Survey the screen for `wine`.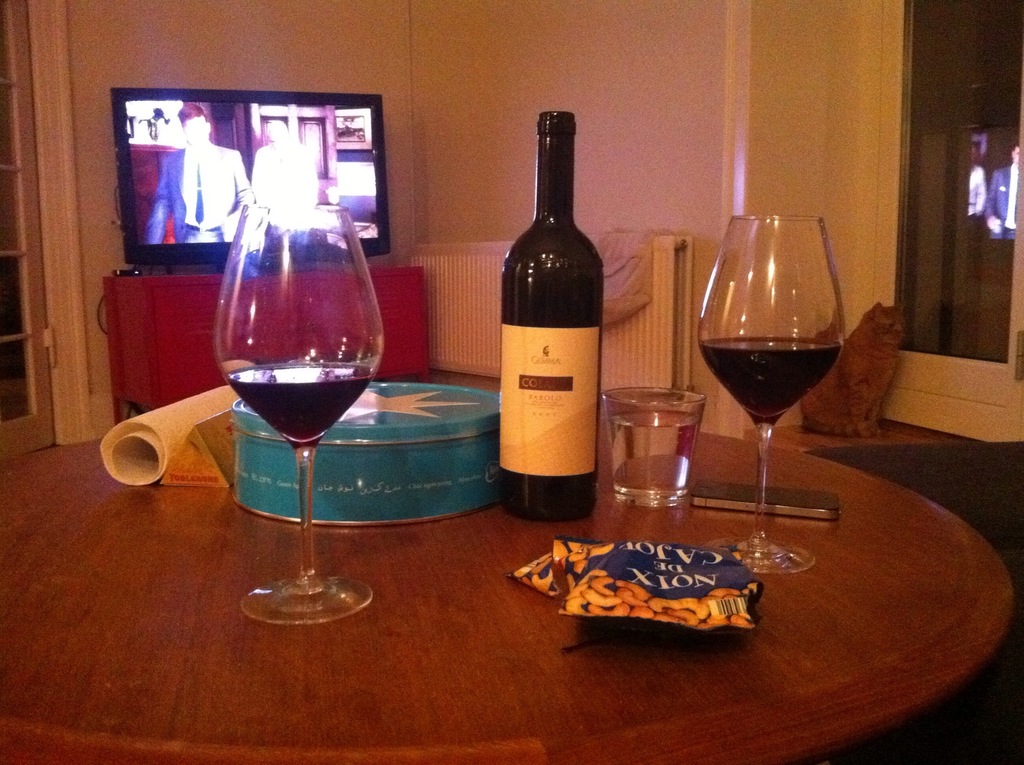
Survey found: bbox(216, 358, 371, 455).
